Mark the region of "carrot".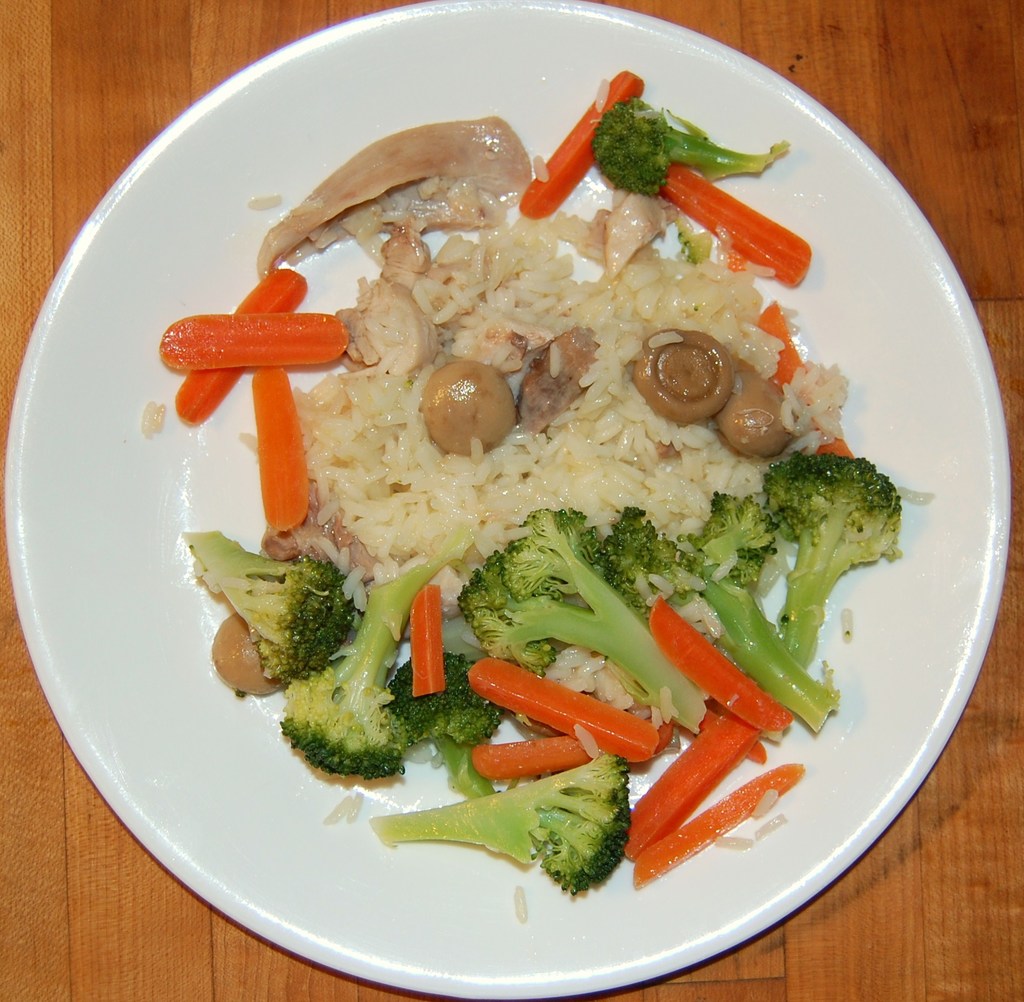
Region: detection(522, 71, 644, 222).
